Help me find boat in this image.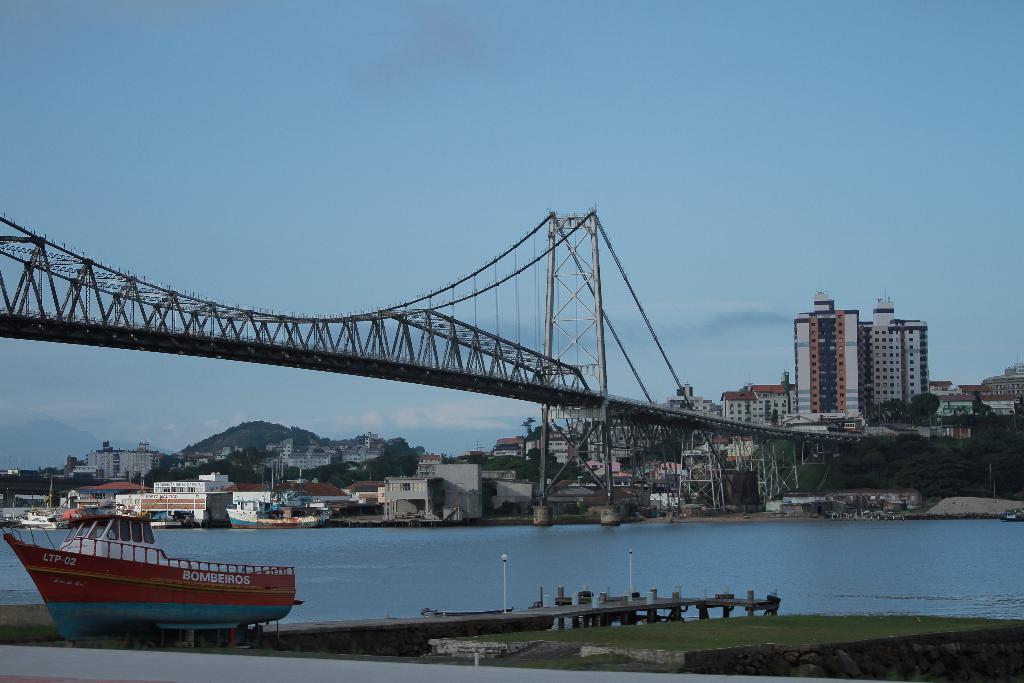
Found it: [x1=8, y1=500, x2=305, y2=638].
